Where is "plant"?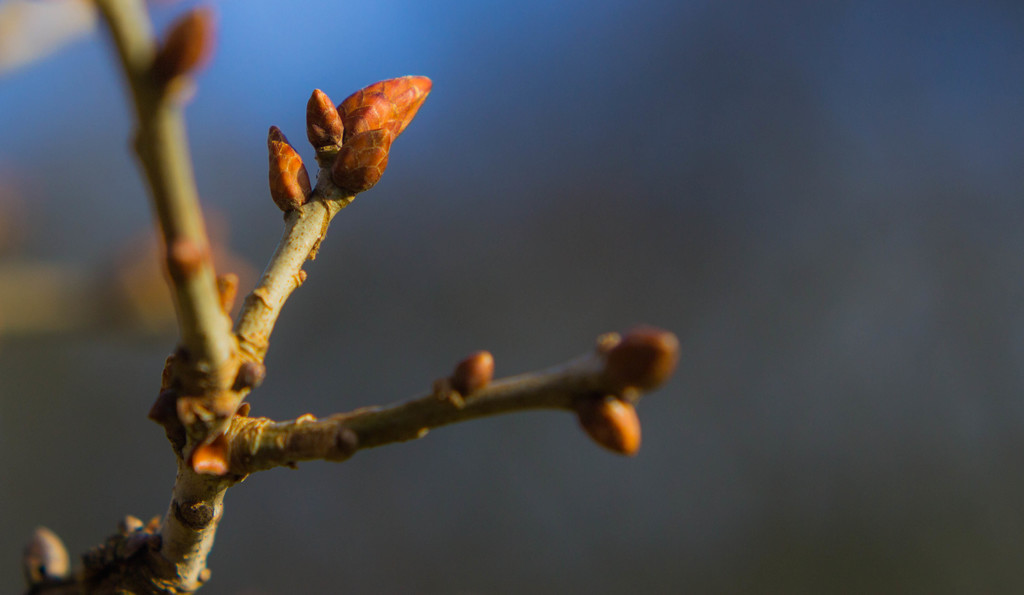
rect(2, 0, 719, 592).
